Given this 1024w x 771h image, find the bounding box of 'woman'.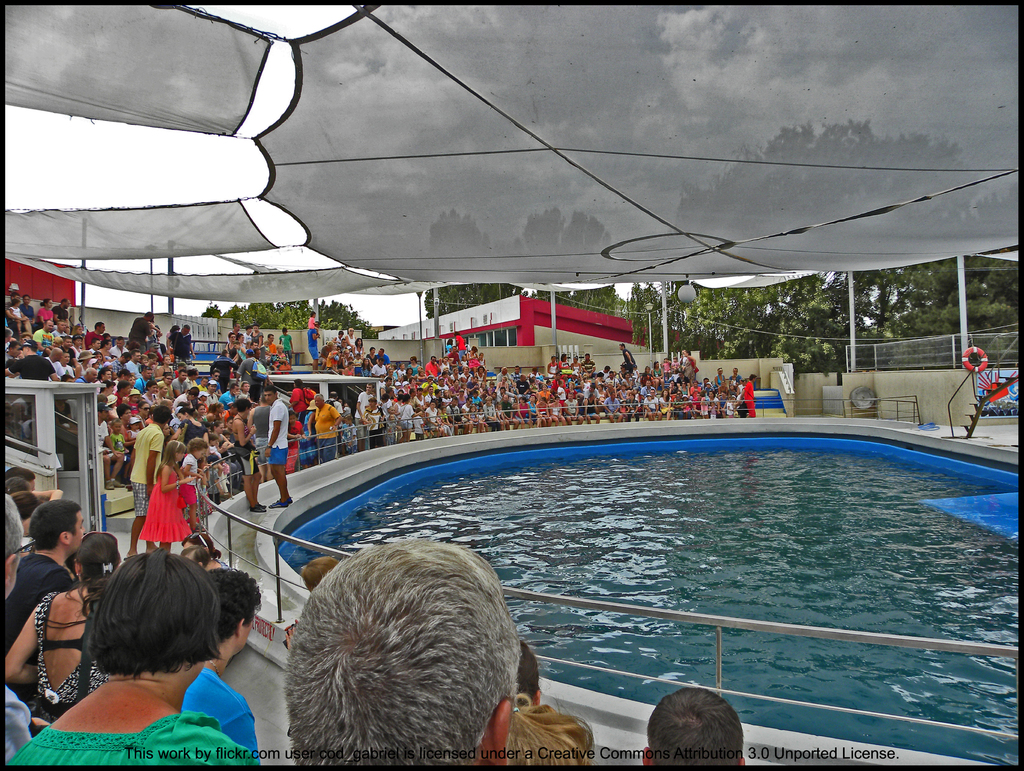
<bbox>76, 346, 95, 378</bbox>.
